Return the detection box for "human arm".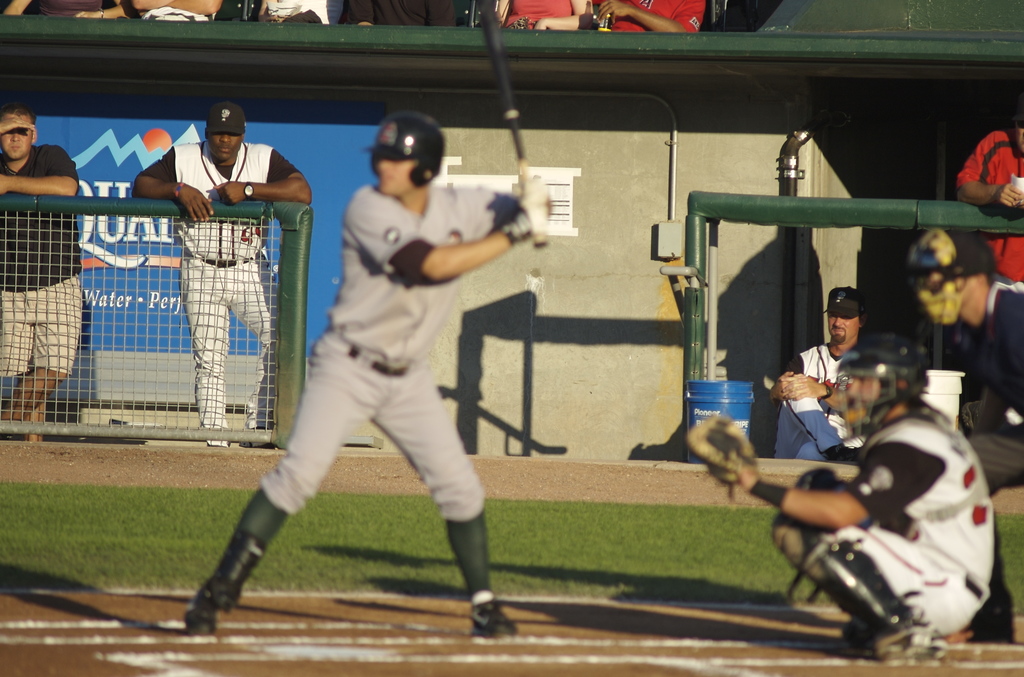
(x1=954, y1=133, x2=1023, y2=209).
